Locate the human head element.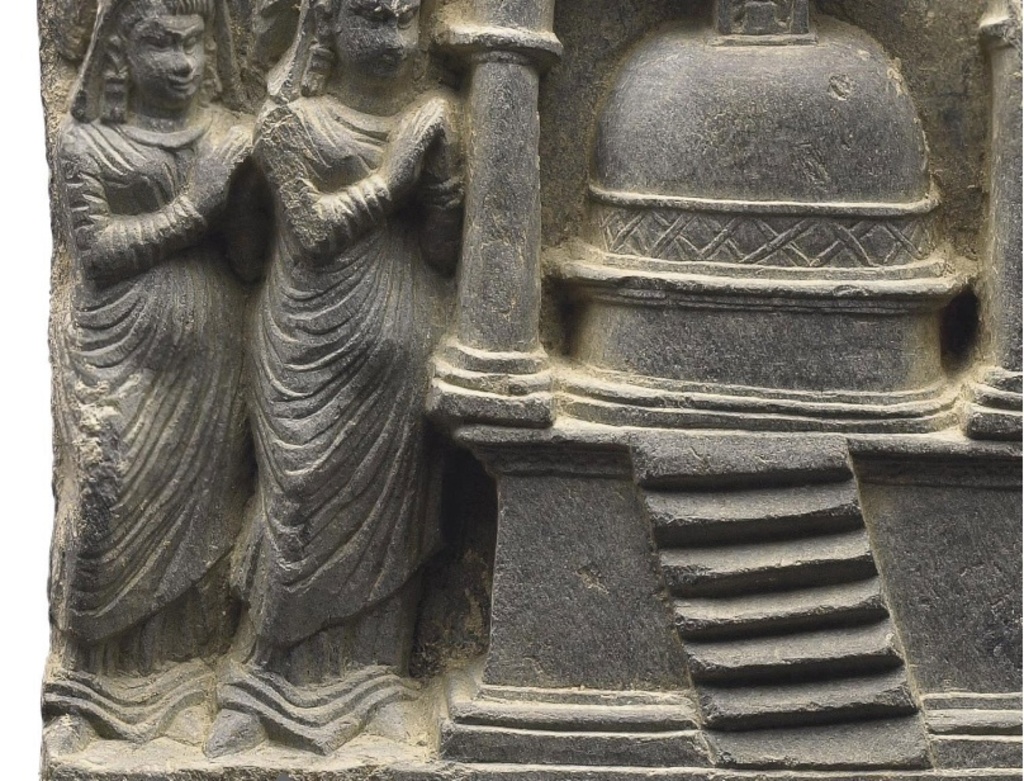
Element bbox: (309,0,425,80).
